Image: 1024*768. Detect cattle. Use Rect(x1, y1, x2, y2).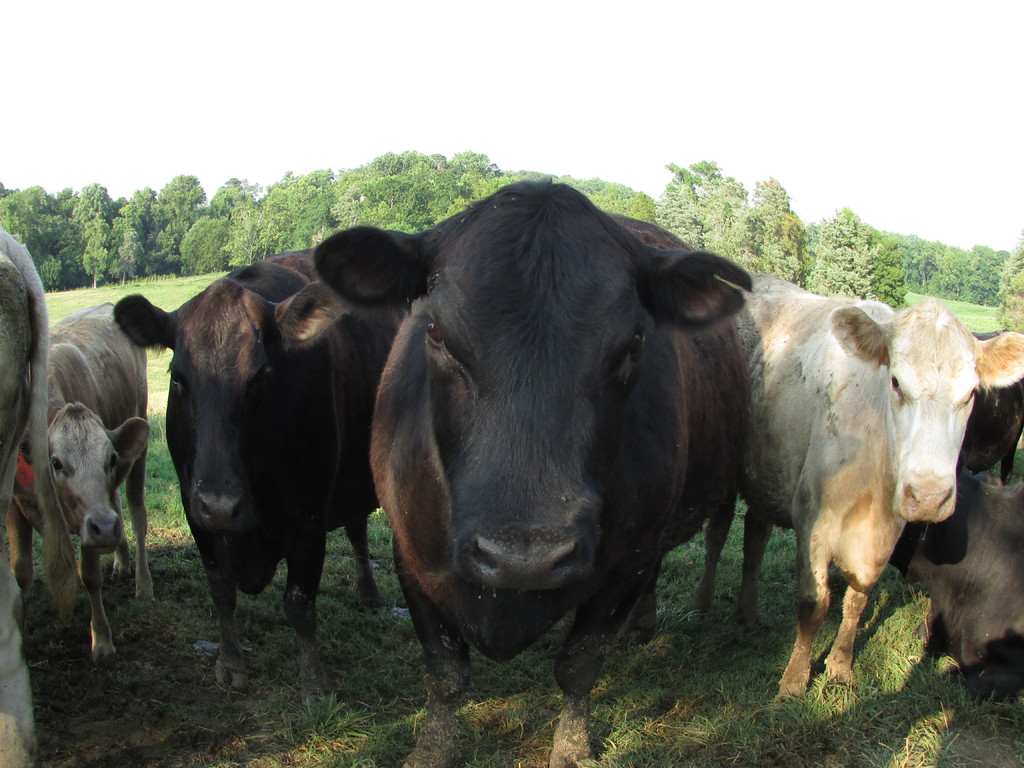
Rect(308, 180, 755, 767).
